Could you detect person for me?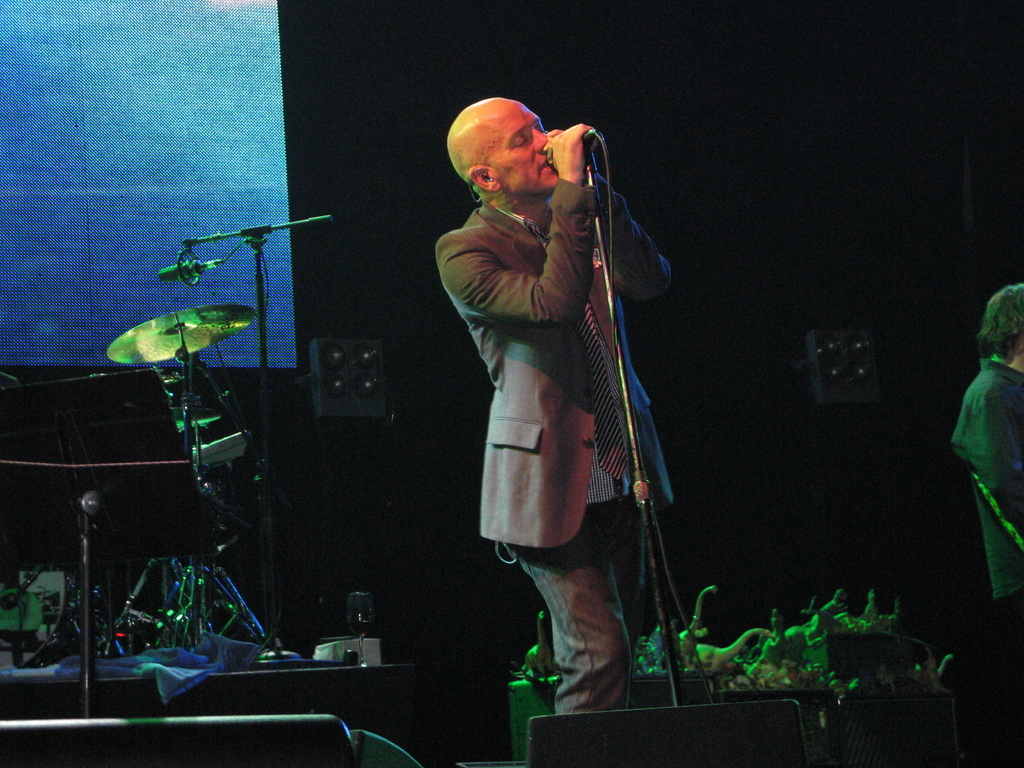
Detection result: x1=438 y1=82 x2=688 y2=753.
